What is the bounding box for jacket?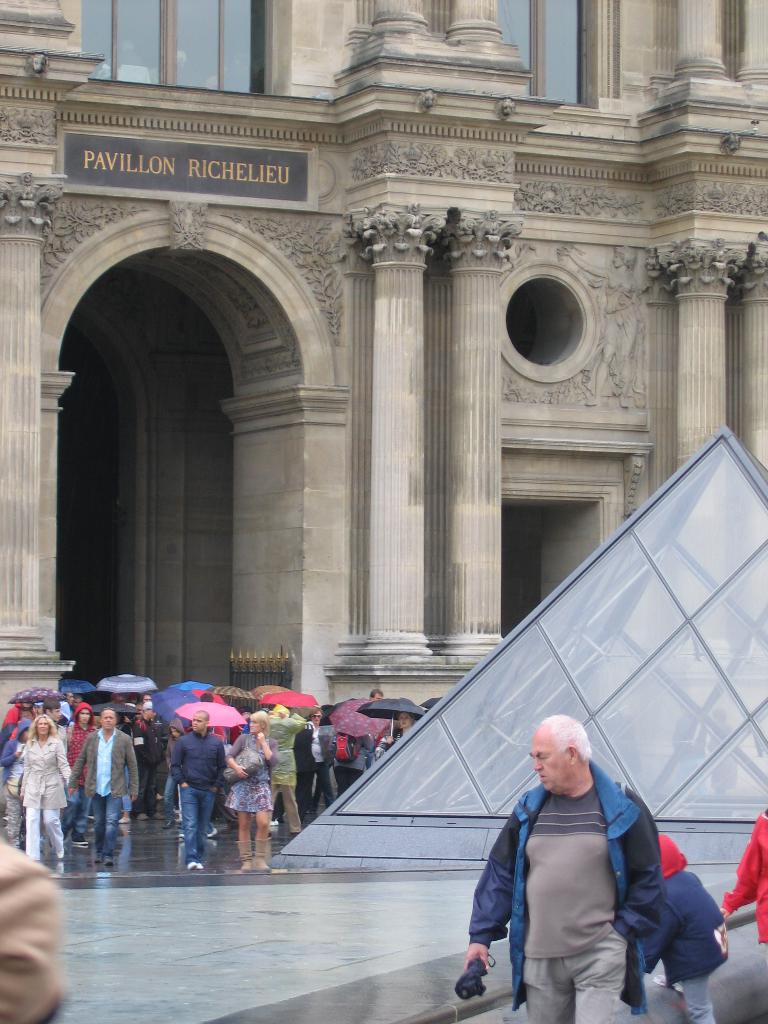
crop(19, 733, 76, 817).
